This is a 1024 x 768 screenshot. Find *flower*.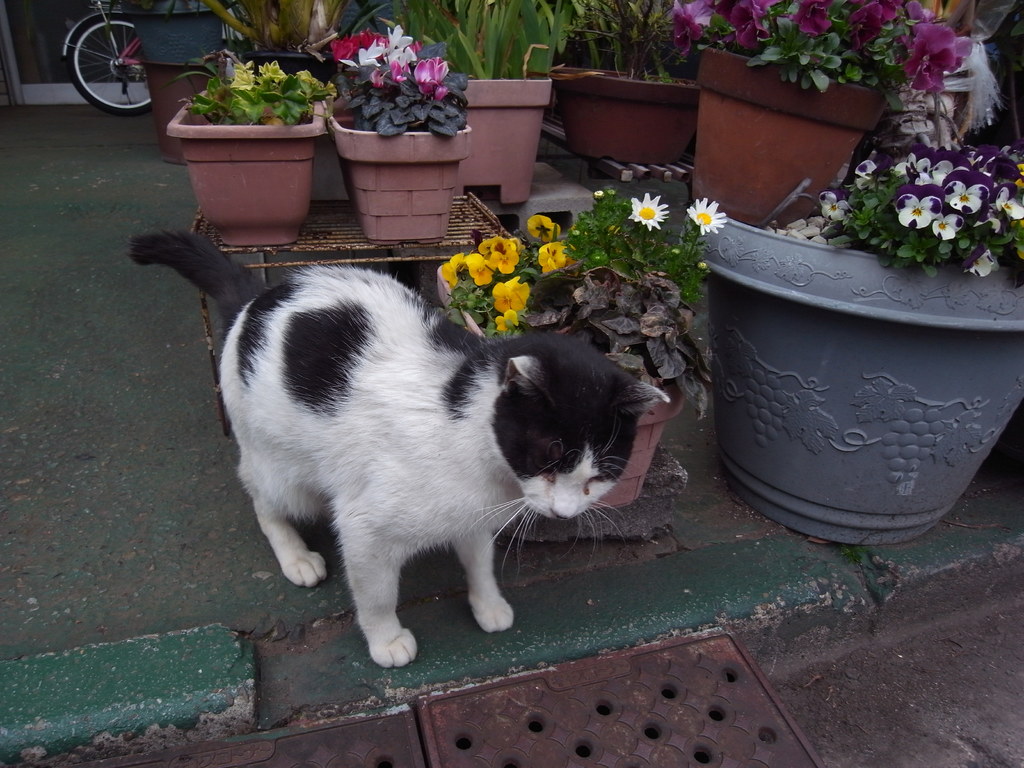
Bounding box: l=538, t=241, r=569, b=273.
